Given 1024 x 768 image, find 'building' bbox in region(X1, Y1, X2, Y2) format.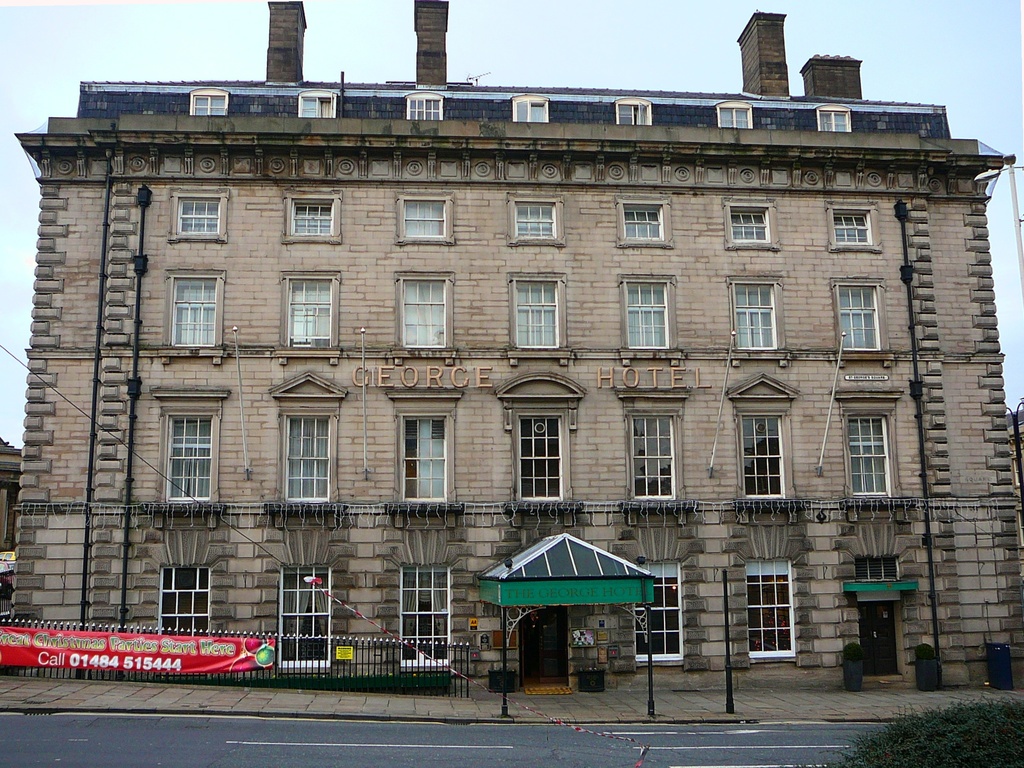
region(10, 1, 1013, 689).
